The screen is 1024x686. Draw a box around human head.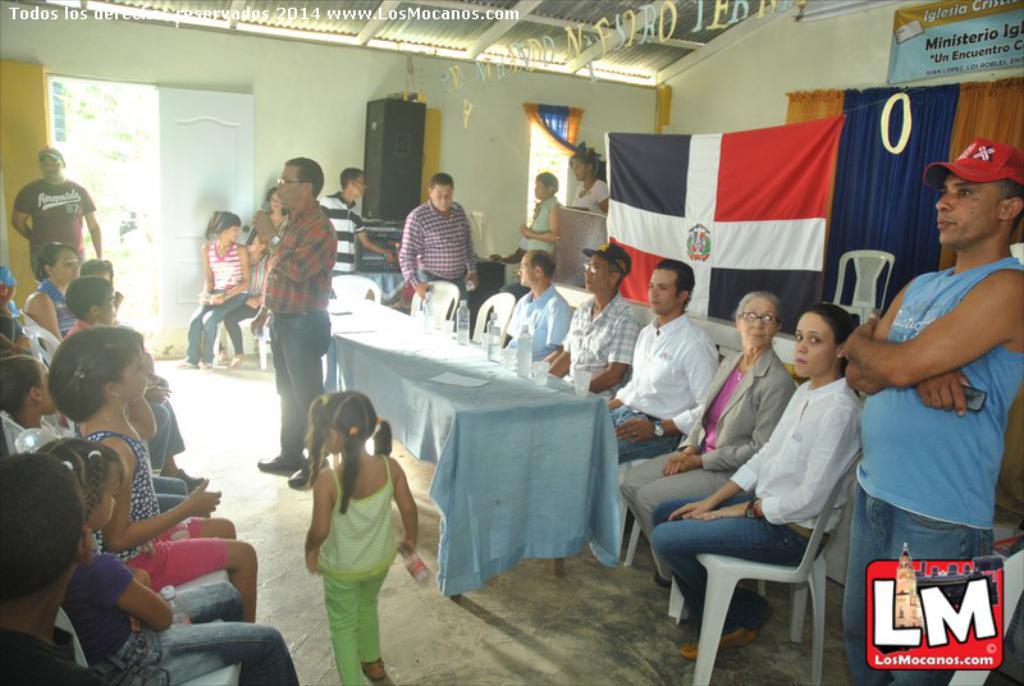
735/293/783/346.
